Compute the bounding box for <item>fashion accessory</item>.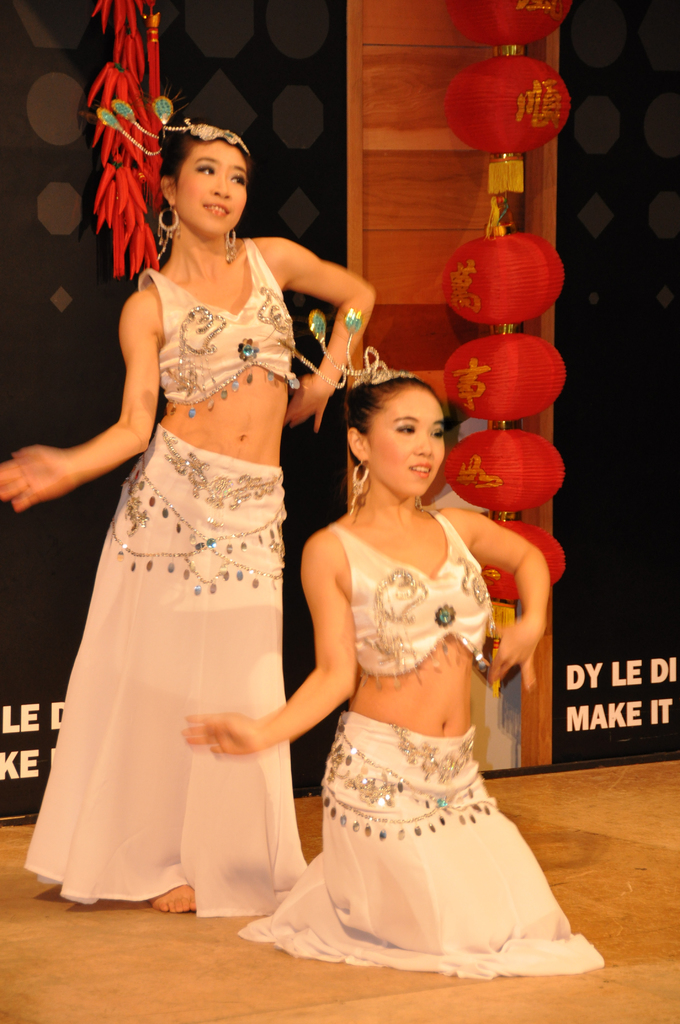
[x1=275, y1=311, x2=422, y2=393].
